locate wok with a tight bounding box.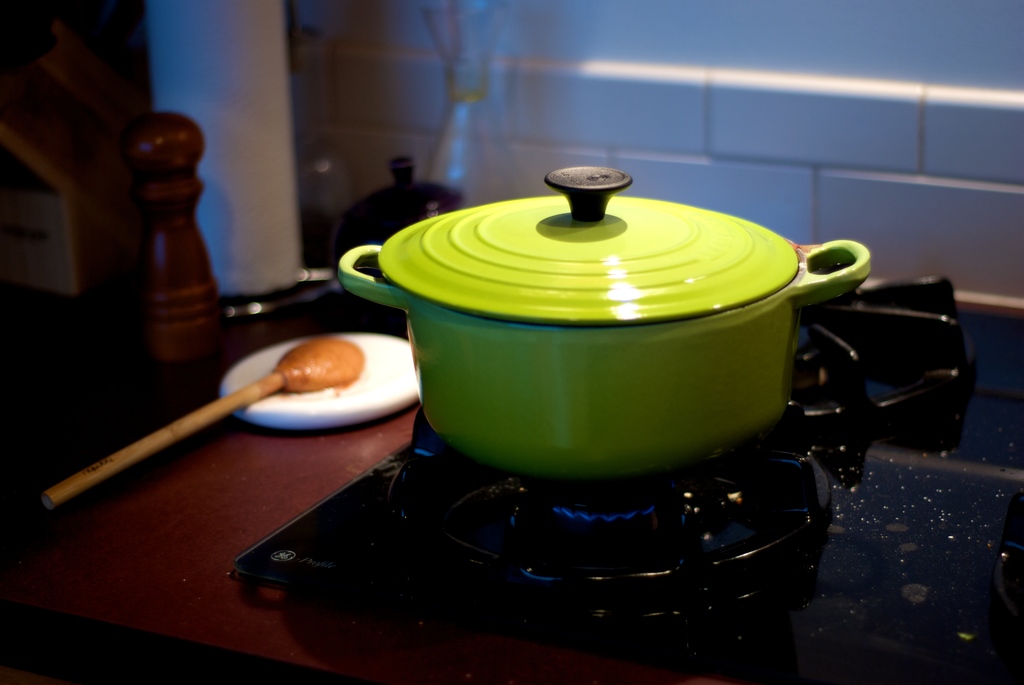
342:179:865:486.
